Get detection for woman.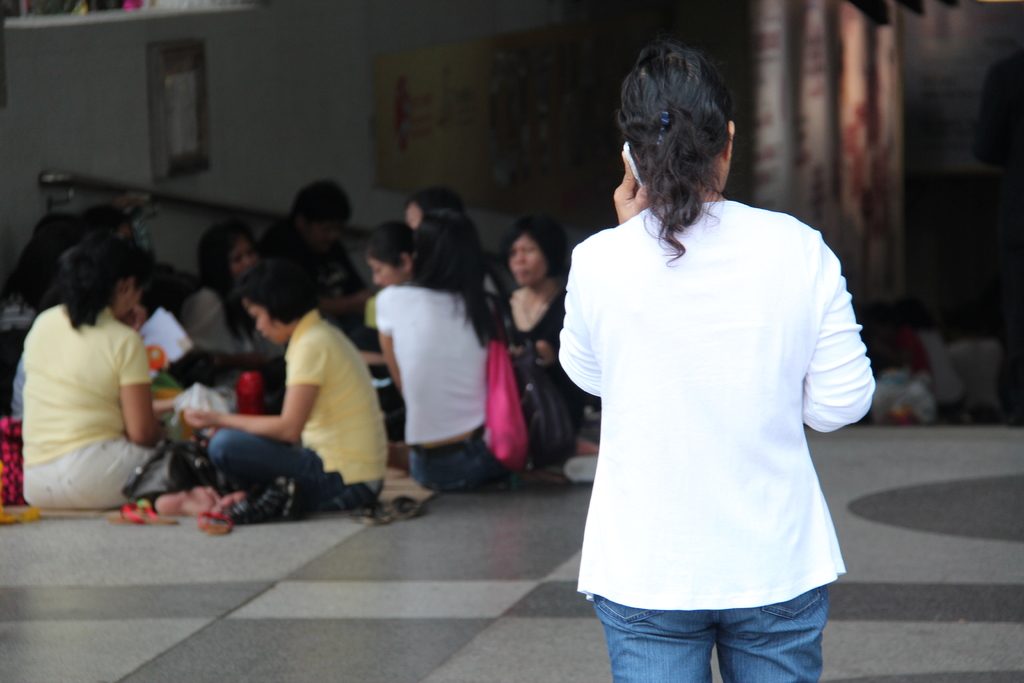
Detection: select_region(558, 42, 878, 682).
